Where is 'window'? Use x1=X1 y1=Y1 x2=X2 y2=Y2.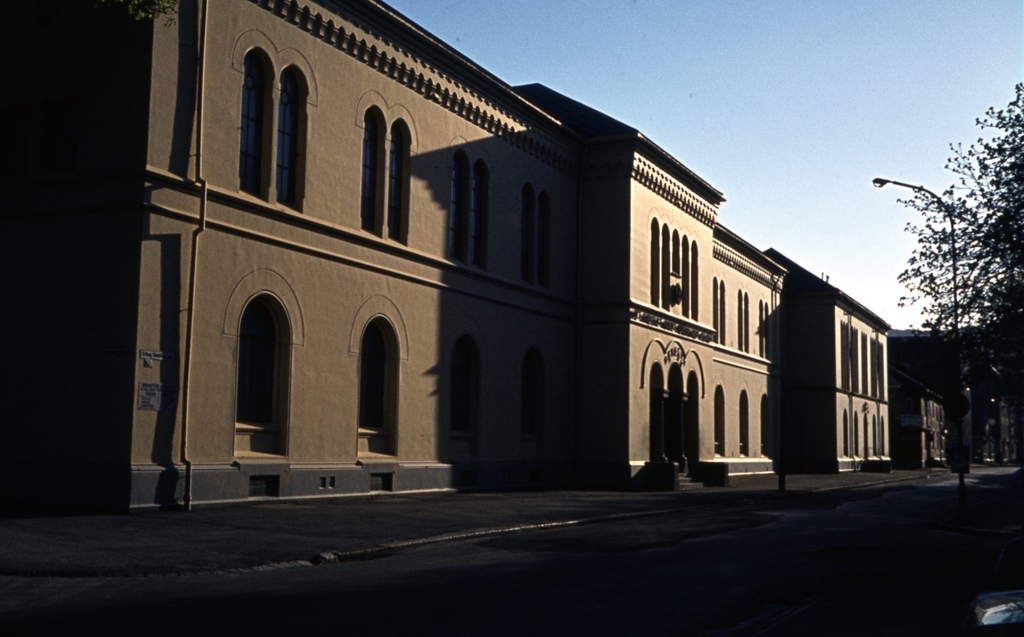
x1=225 y1=39 x2=307 y2=223.
